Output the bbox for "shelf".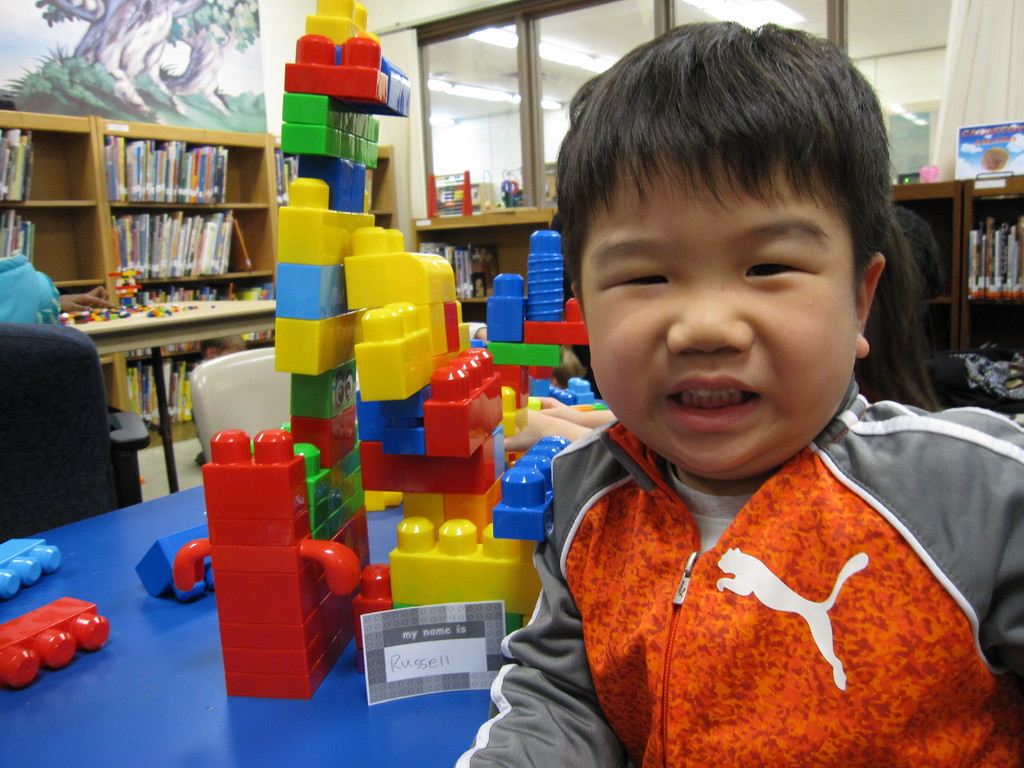
rect(412, 183, 567, 318).
